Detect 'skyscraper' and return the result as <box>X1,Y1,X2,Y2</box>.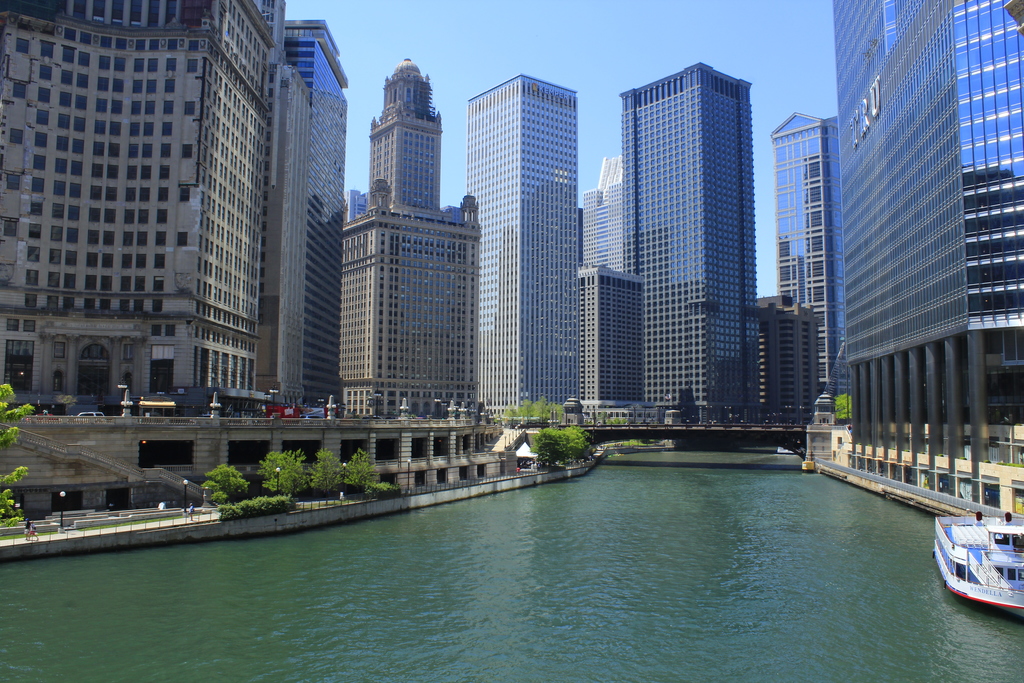
<box>473,75,582,410</box>.
